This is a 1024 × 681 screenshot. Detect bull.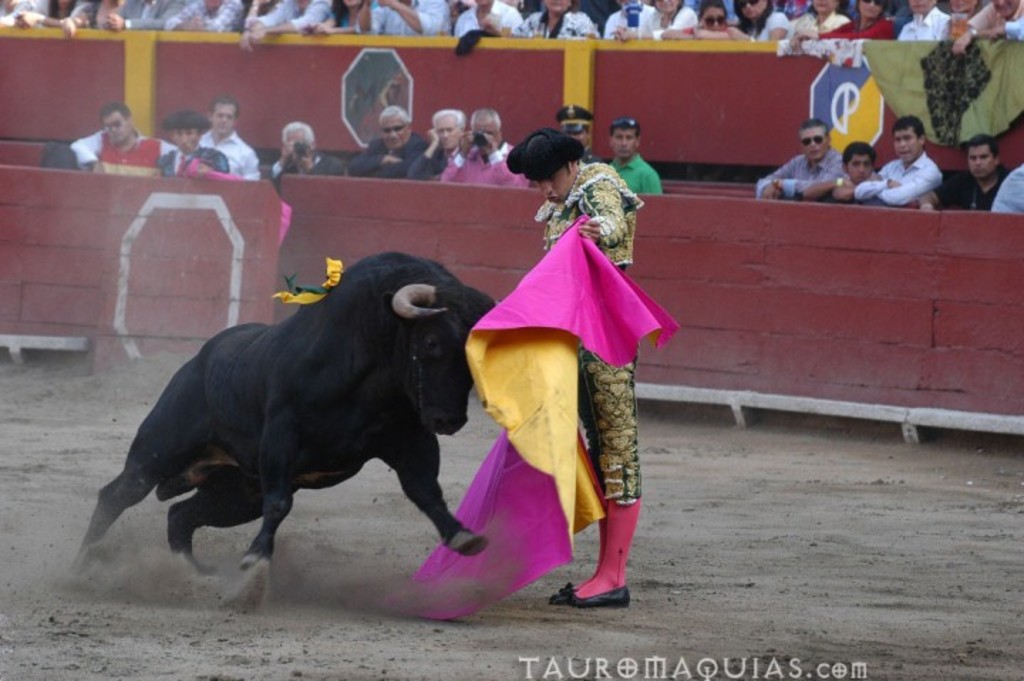
<box>65,252,499,577</box>.
